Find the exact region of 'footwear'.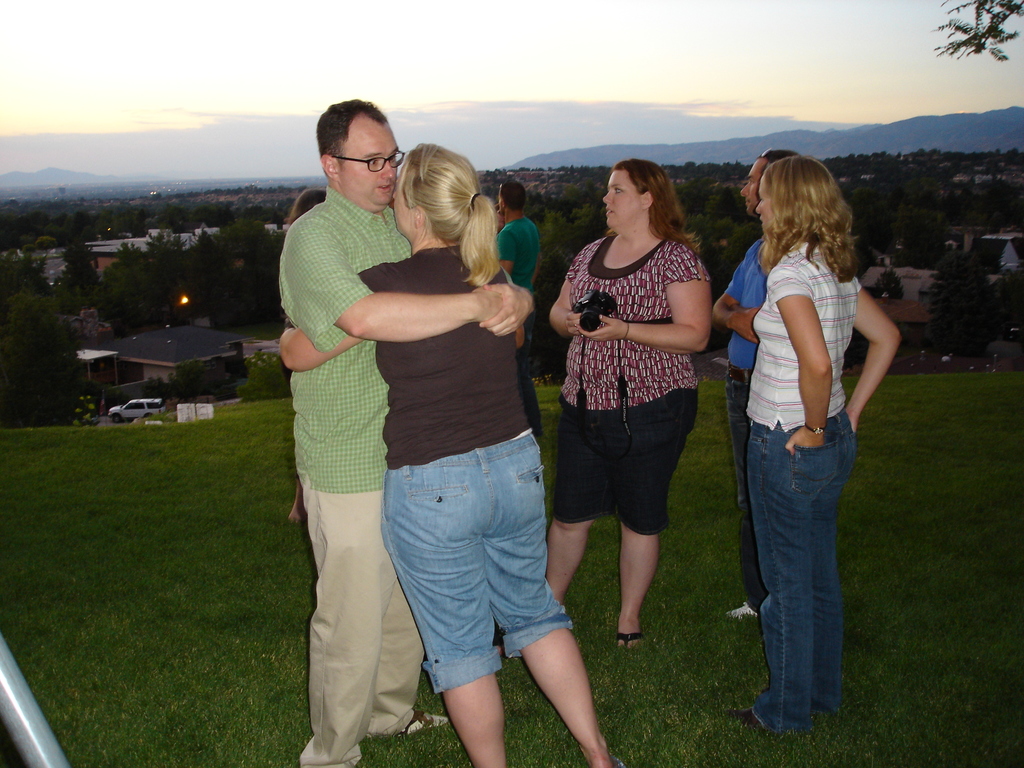
Exact region: BBox(616, 631, 648, 647).
